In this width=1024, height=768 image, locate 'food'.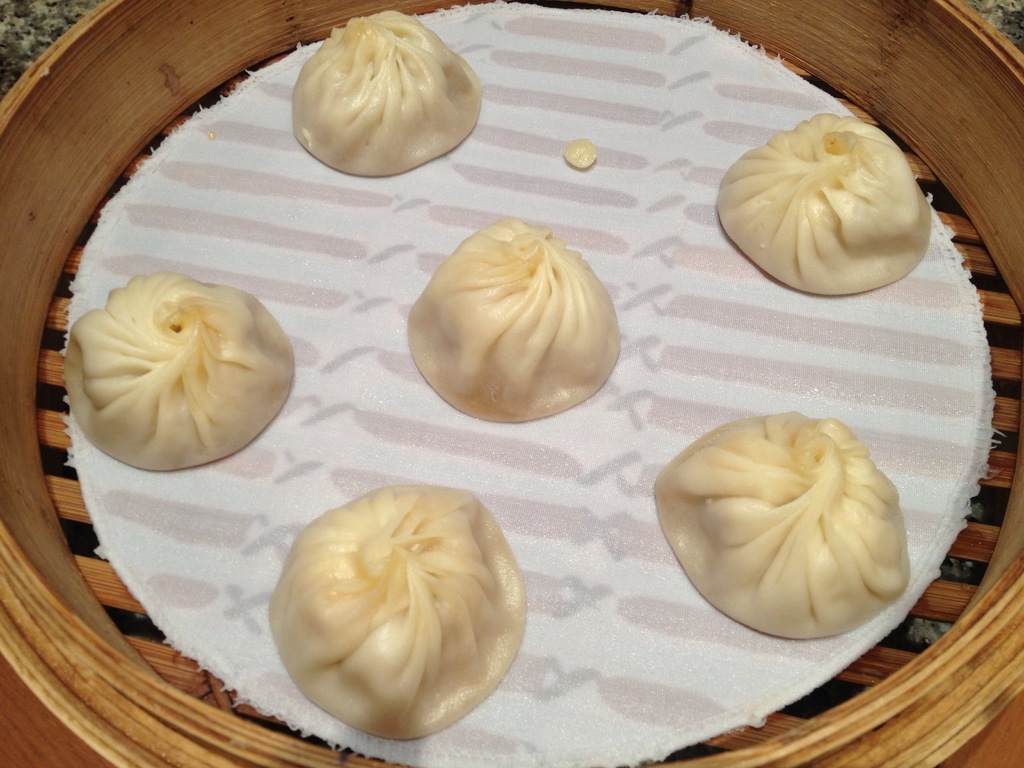
Bounding box: (left=248, top=474, right=543, bottom=745).
